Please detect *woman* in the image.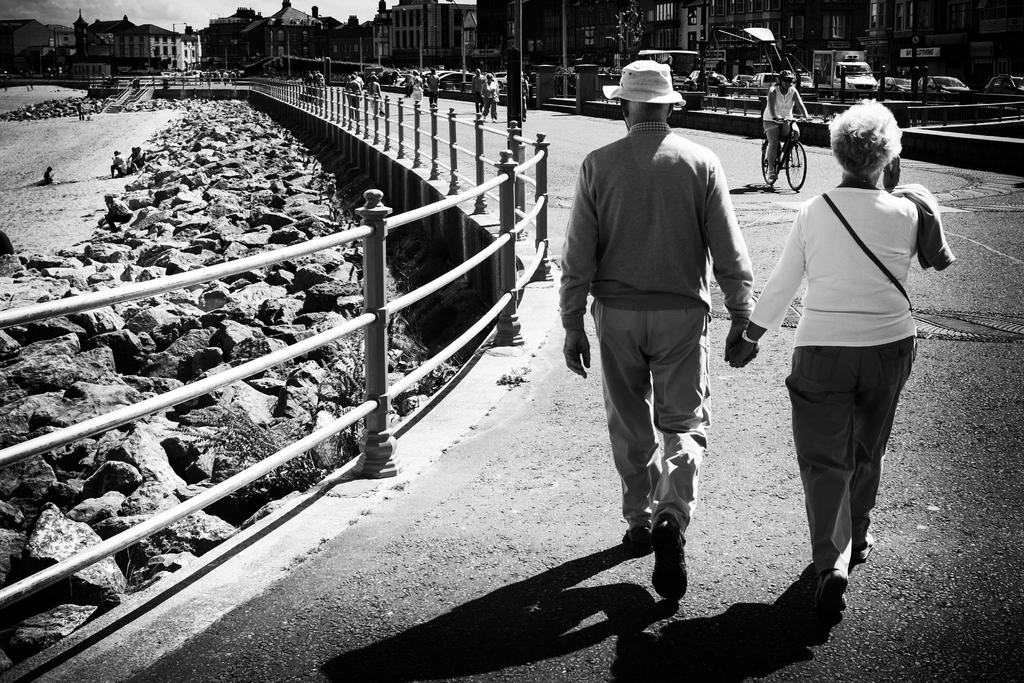
733/99/920/620.
